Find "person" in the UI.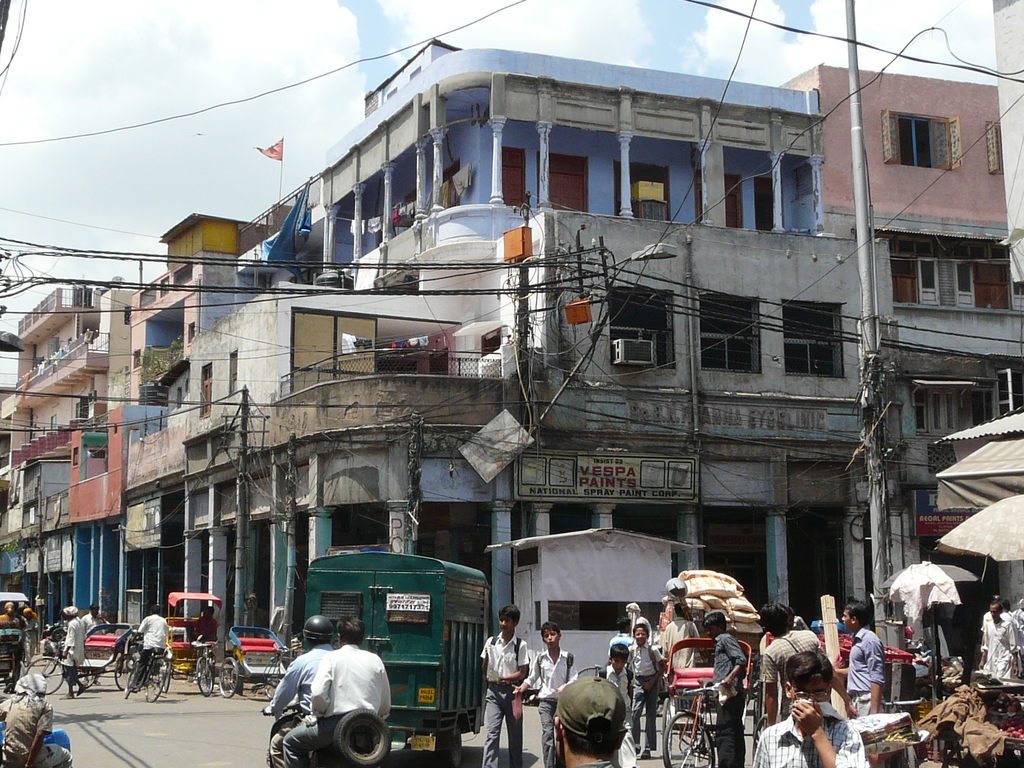
UI element at (548, 671, 618, 767).
